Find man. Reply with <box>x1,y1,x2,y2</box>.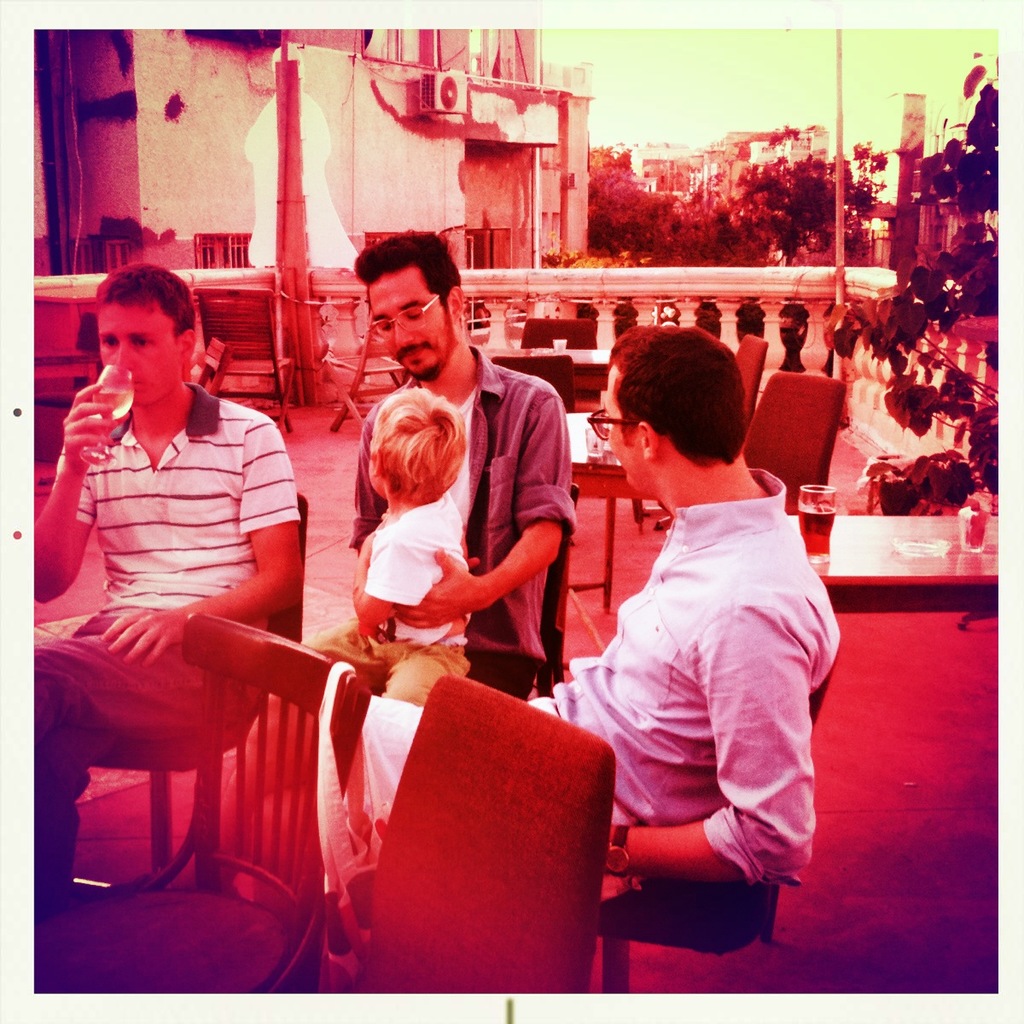
<box>345,226,585,704</box>.
